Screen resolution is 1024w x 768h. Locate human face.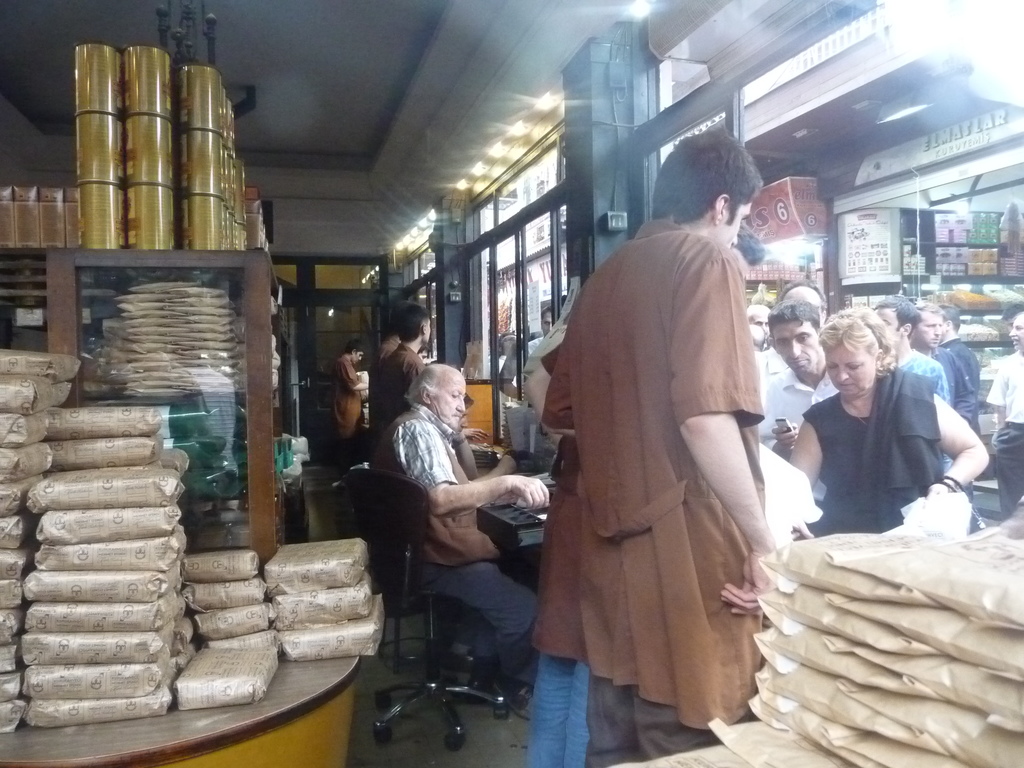
351:352:362:368.
